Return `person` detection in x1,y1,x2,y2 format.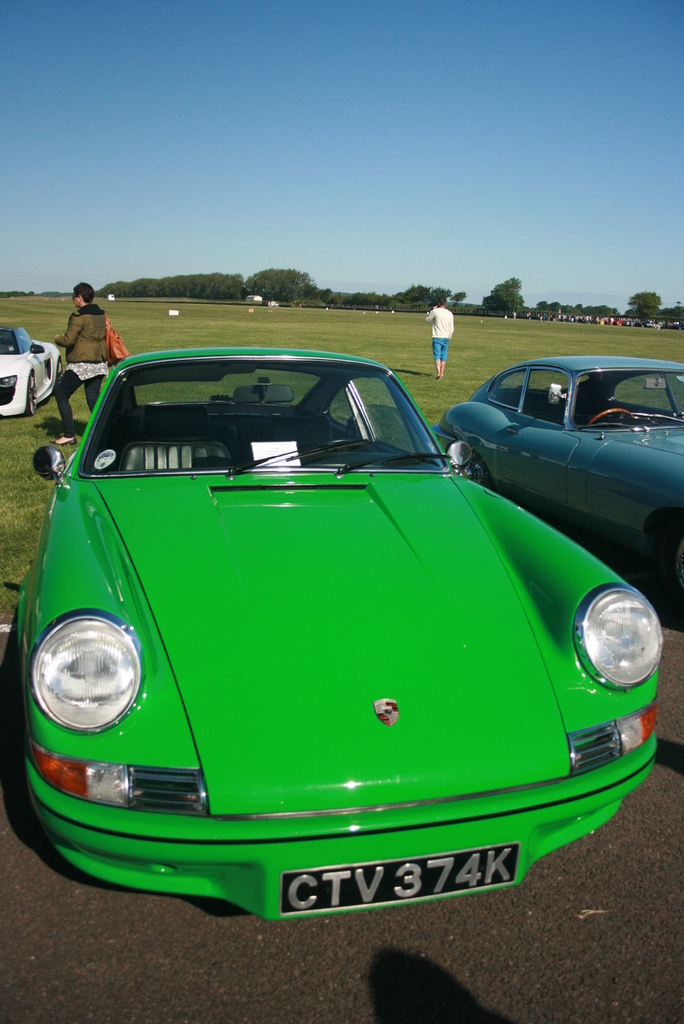
54,284,115,442.
